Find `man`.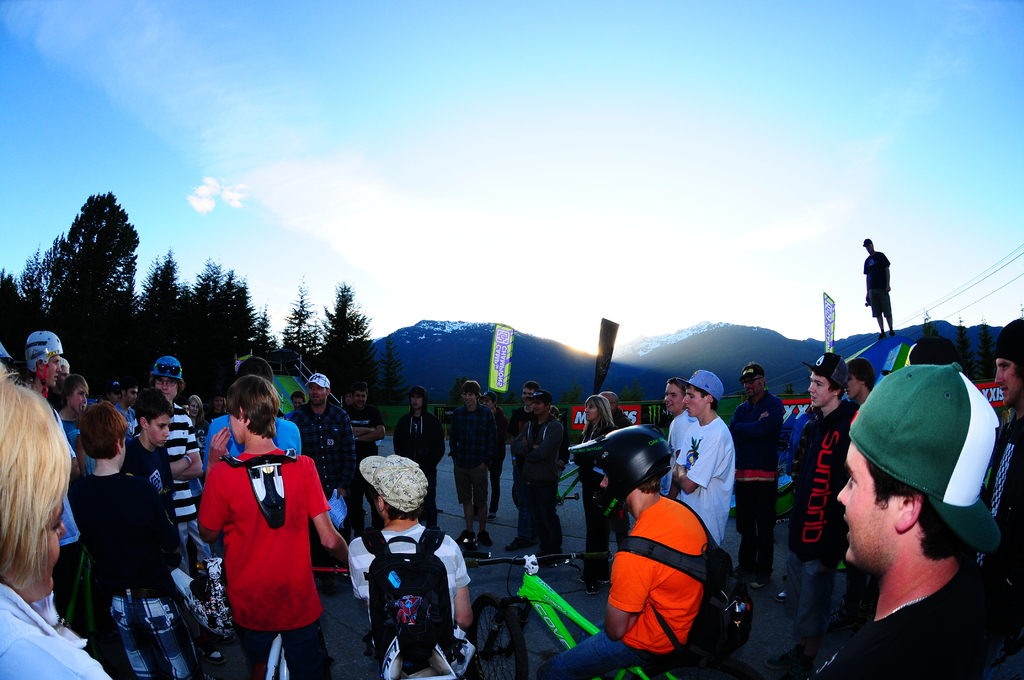
(447,381,488,553).
